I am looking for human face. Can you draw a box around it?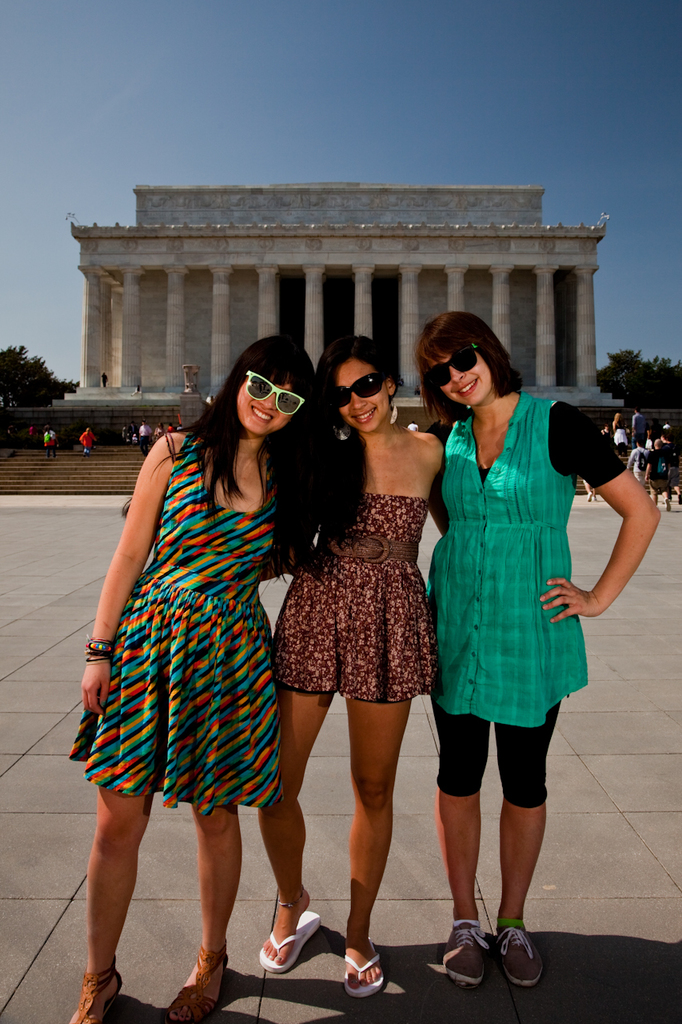
Sure, the bounding box is l=236, t=373, r=305, b=436.
